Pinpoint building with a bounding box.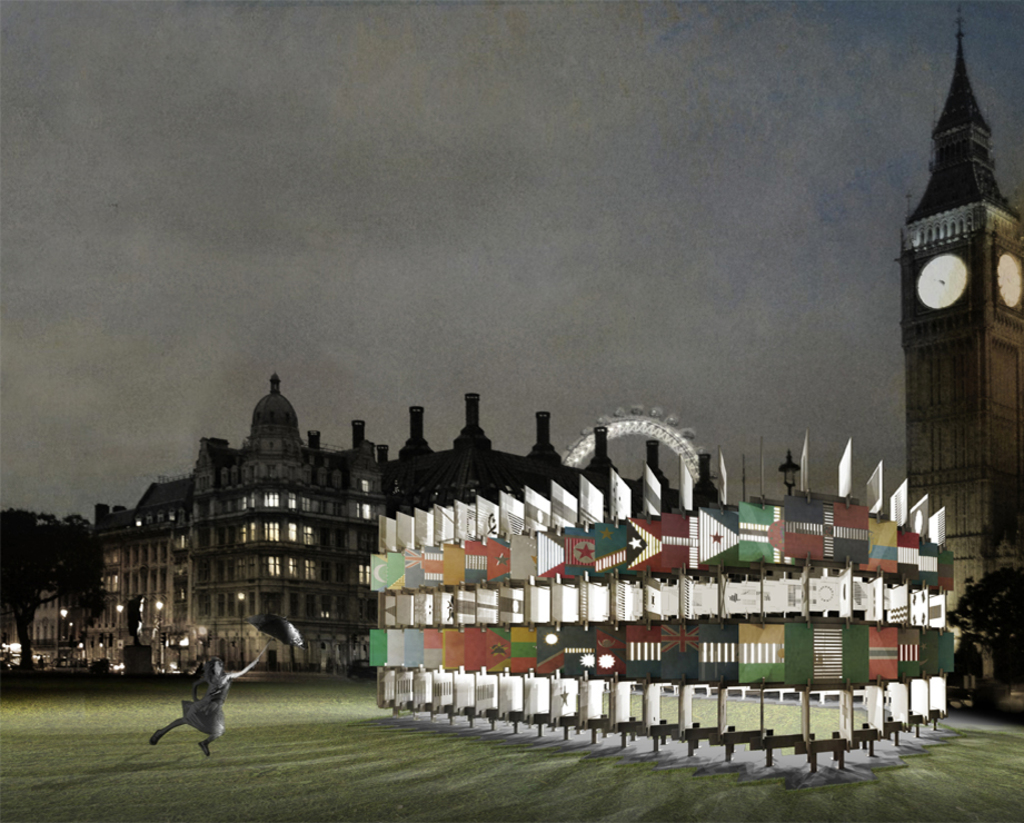
pyautogui.locateOnScreen(367, 427, 958, 779).
